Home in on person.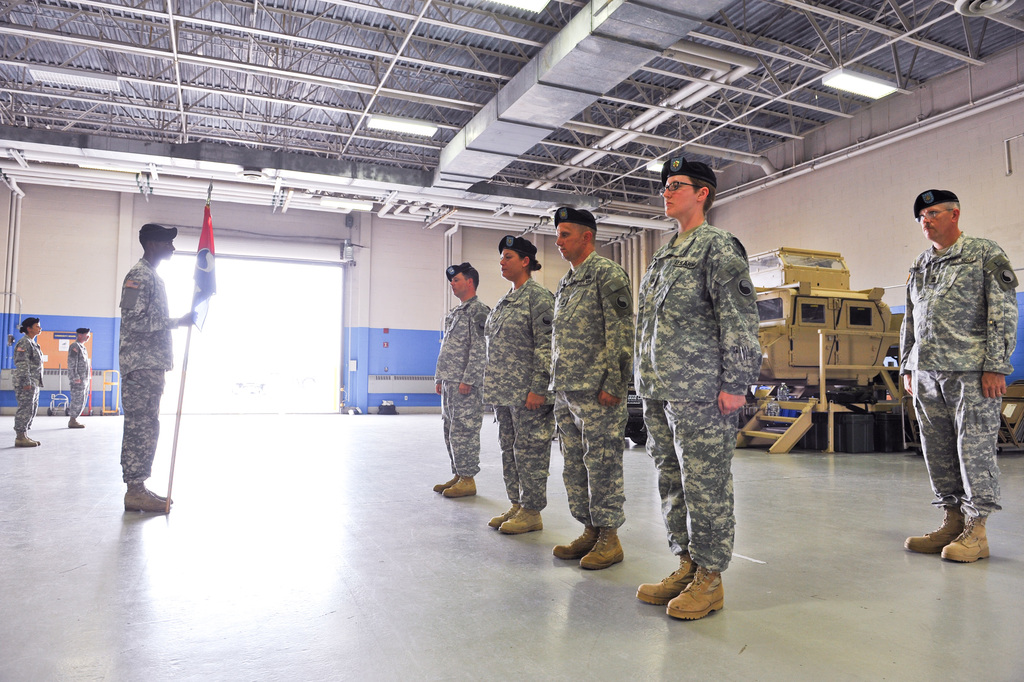
Homed in at left=66, top=328, right=92, bottom=428.
